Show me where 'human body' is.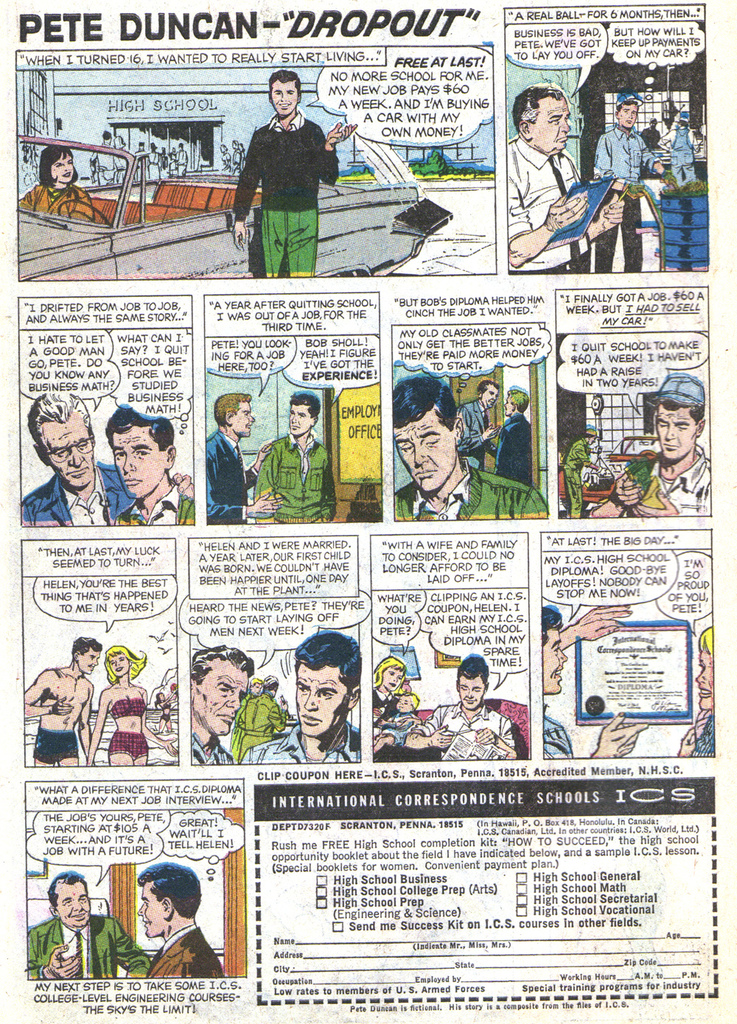
'human body' is at BBox(456, 402, 489, 467).
